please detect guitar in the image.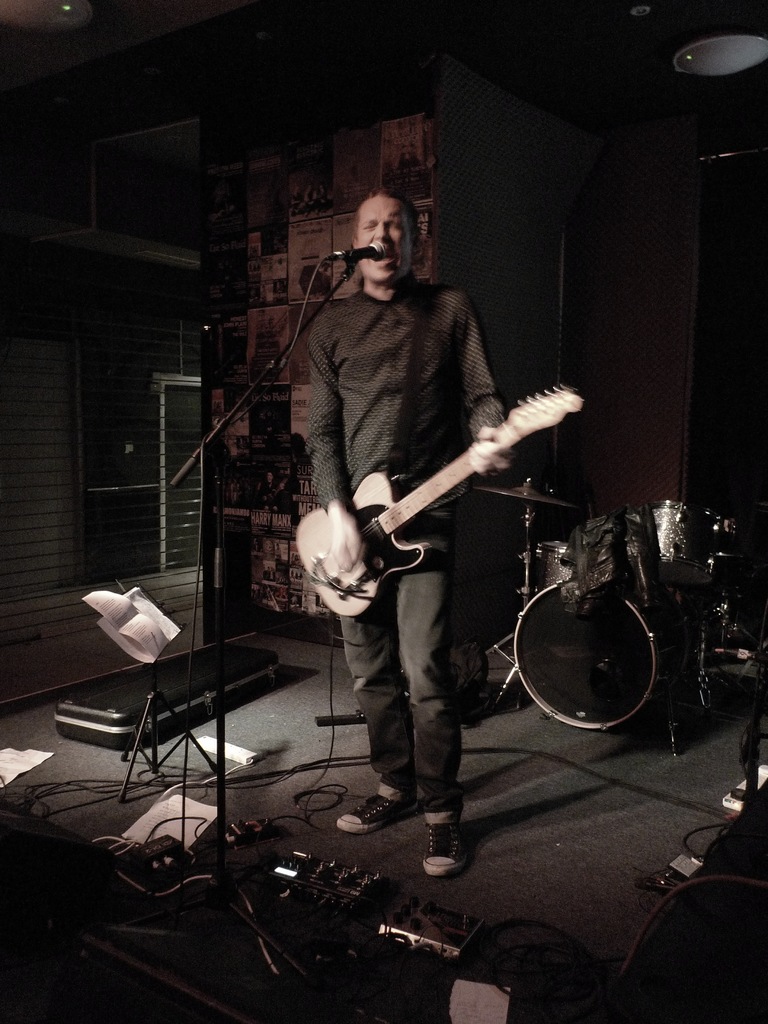
<box>287,387,579,614</box>.
